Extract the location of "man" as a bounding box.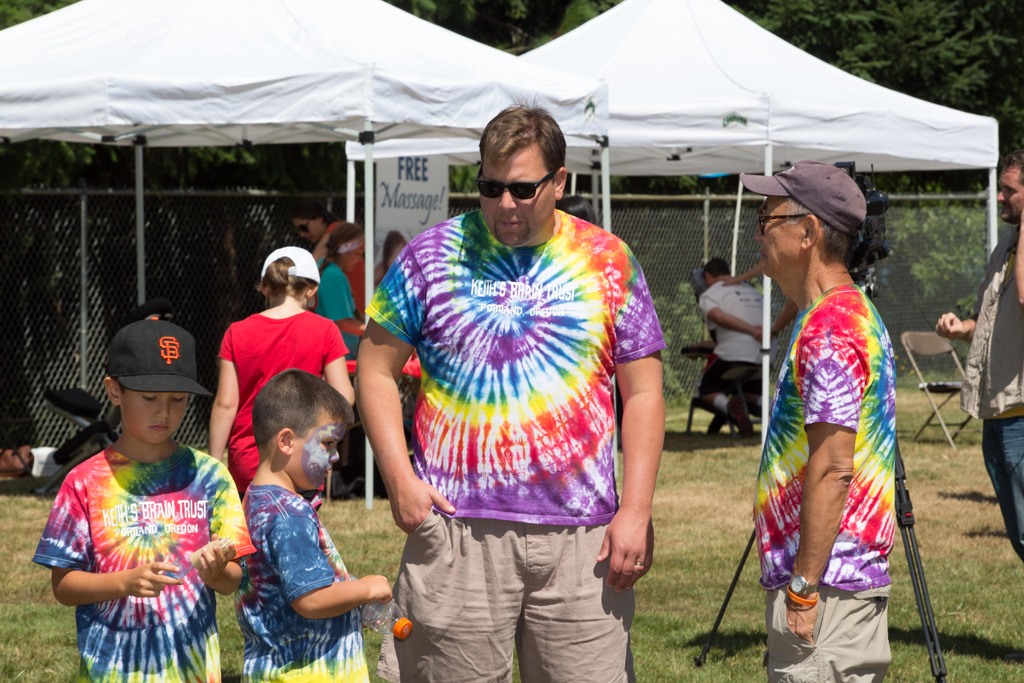
347/130/676/666.
